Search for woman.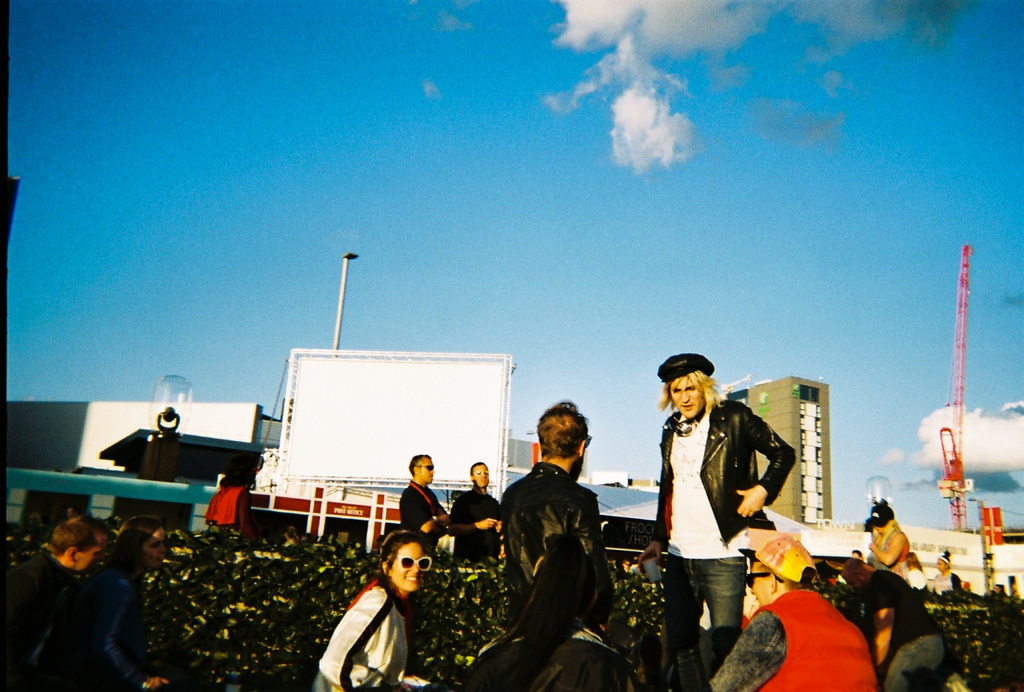
Found at x1=830, y1=556, x2=941, y2=691.
